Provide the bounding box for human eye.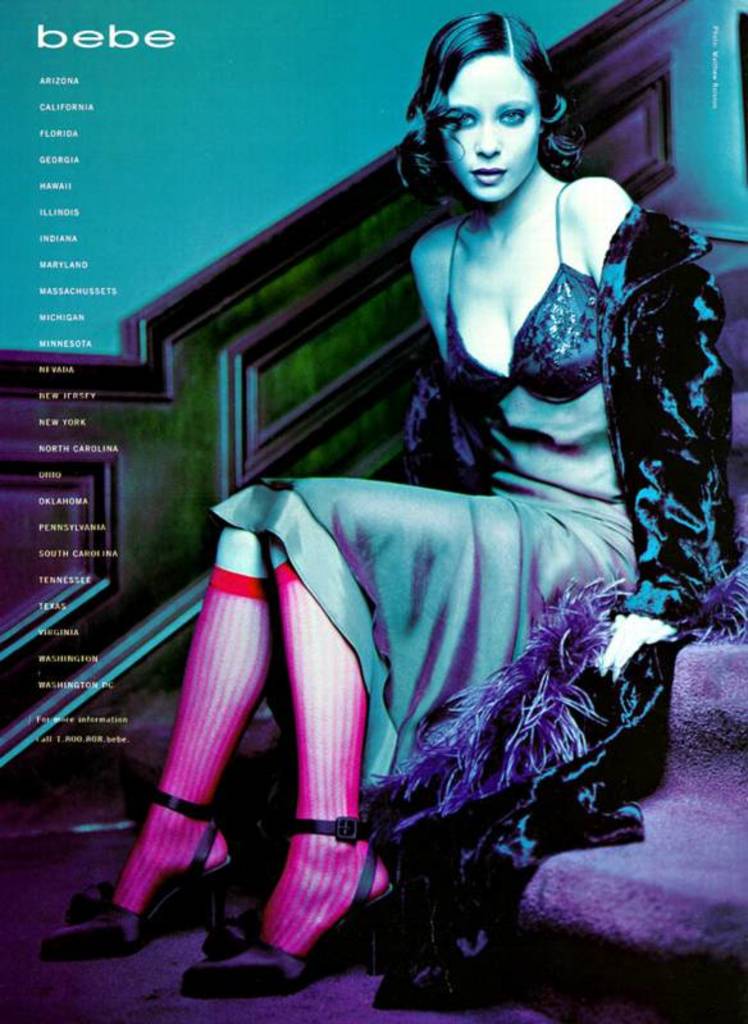
[500,102,525,124].
